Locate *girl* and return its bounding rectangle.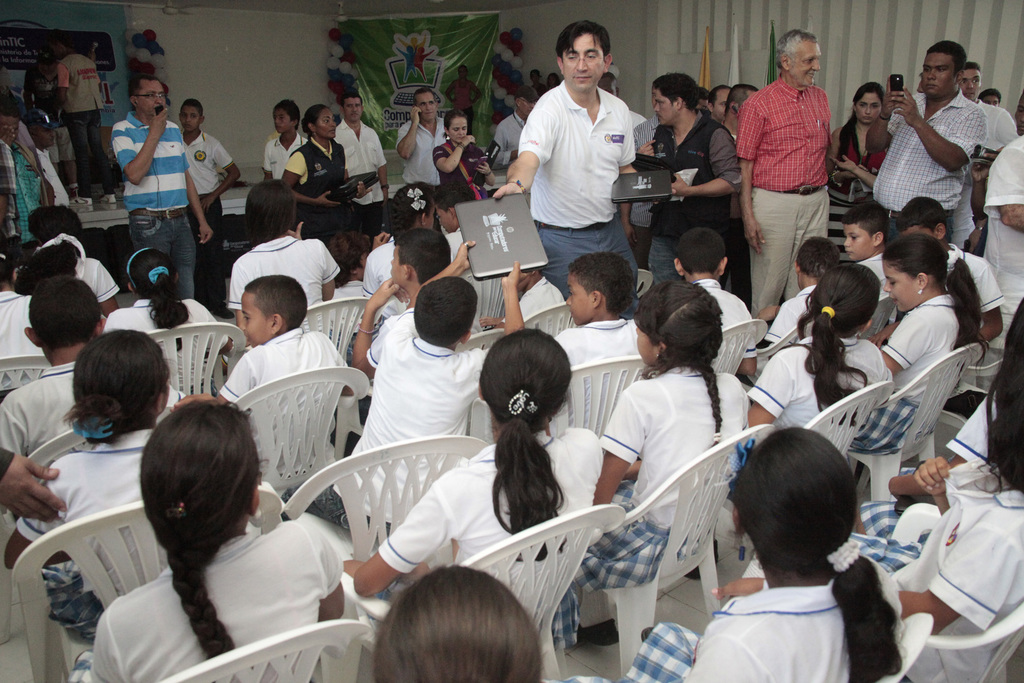
box=[105, 249, 234, 395].
